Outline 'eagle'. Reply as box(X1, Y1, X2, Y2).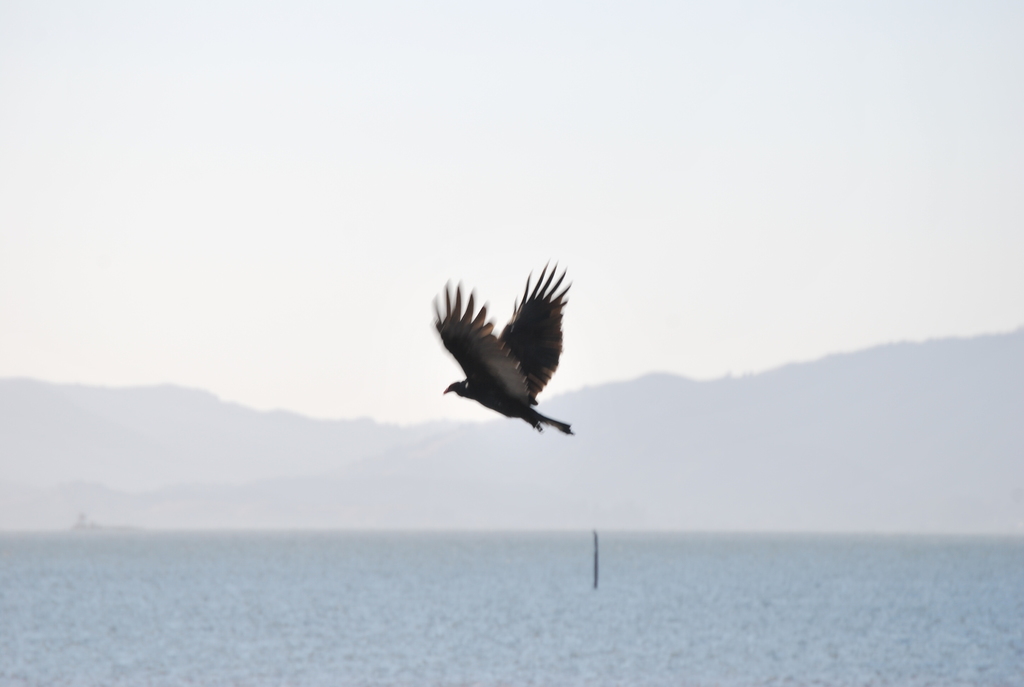
box(435, 252, 575, 438).
